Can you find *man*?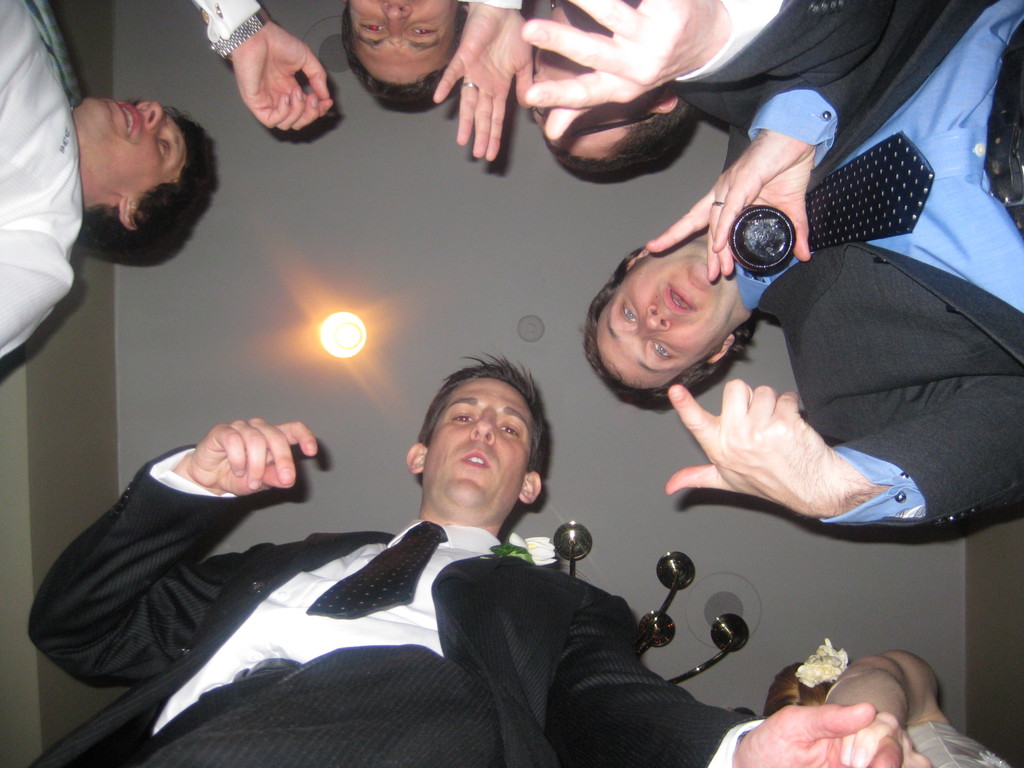
Yes, bounding box: box(583, 0, 1023, 525).
